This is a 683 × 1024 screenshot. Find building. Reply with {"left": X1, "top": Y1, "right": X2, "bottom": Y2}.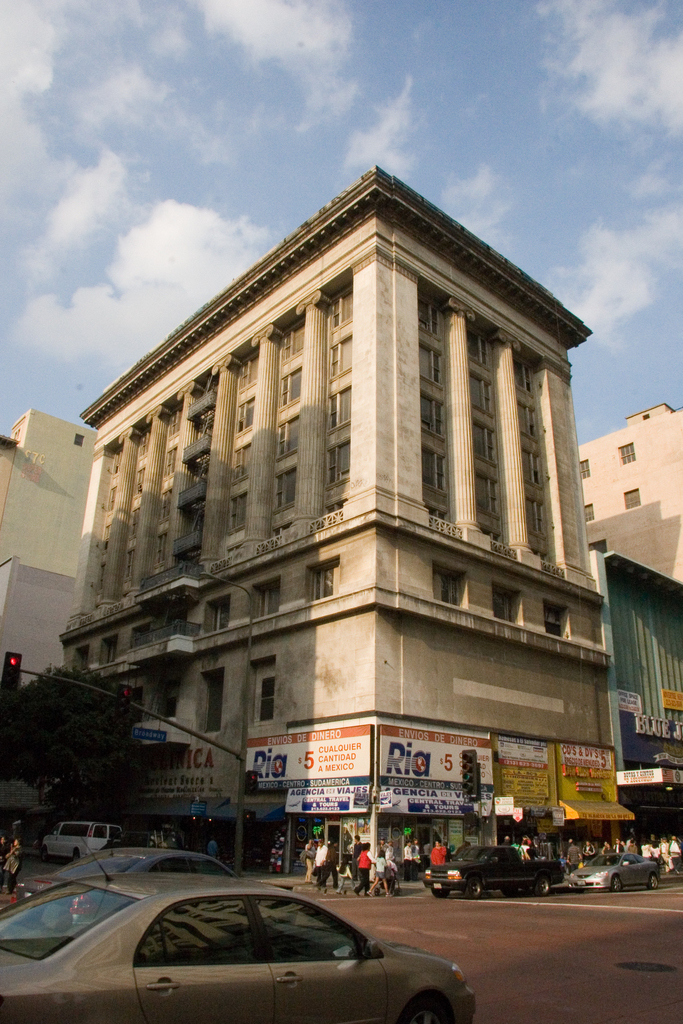
{"left": 60, "top": 168, "right": 637, "bottom": 877}.
